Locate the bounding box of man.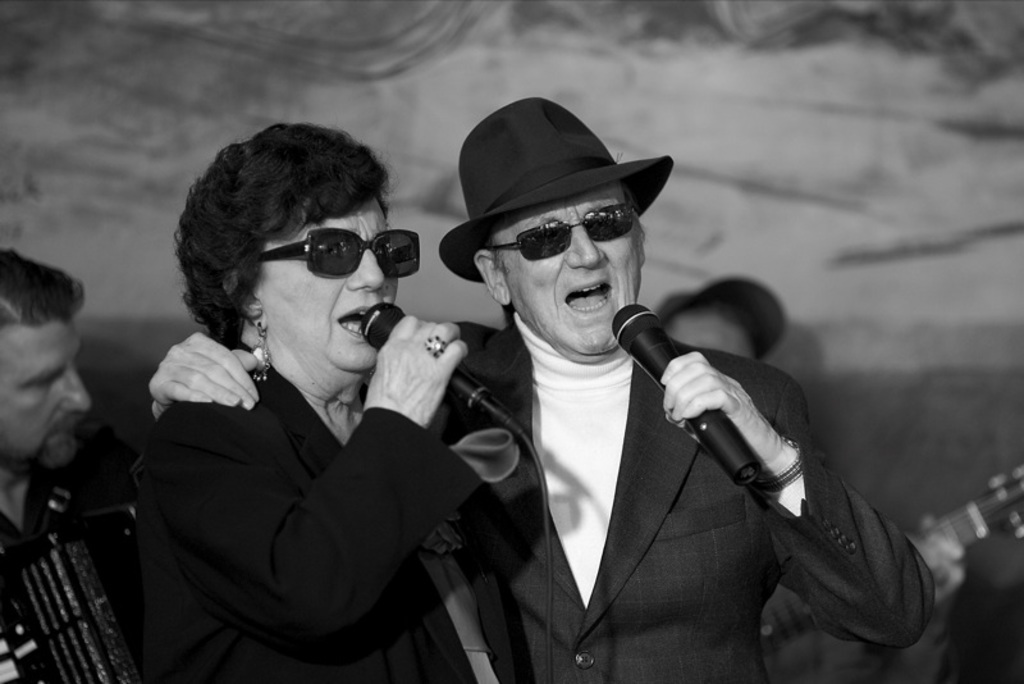
Bounding box: <region>0, 246, 182, 683</region>.
